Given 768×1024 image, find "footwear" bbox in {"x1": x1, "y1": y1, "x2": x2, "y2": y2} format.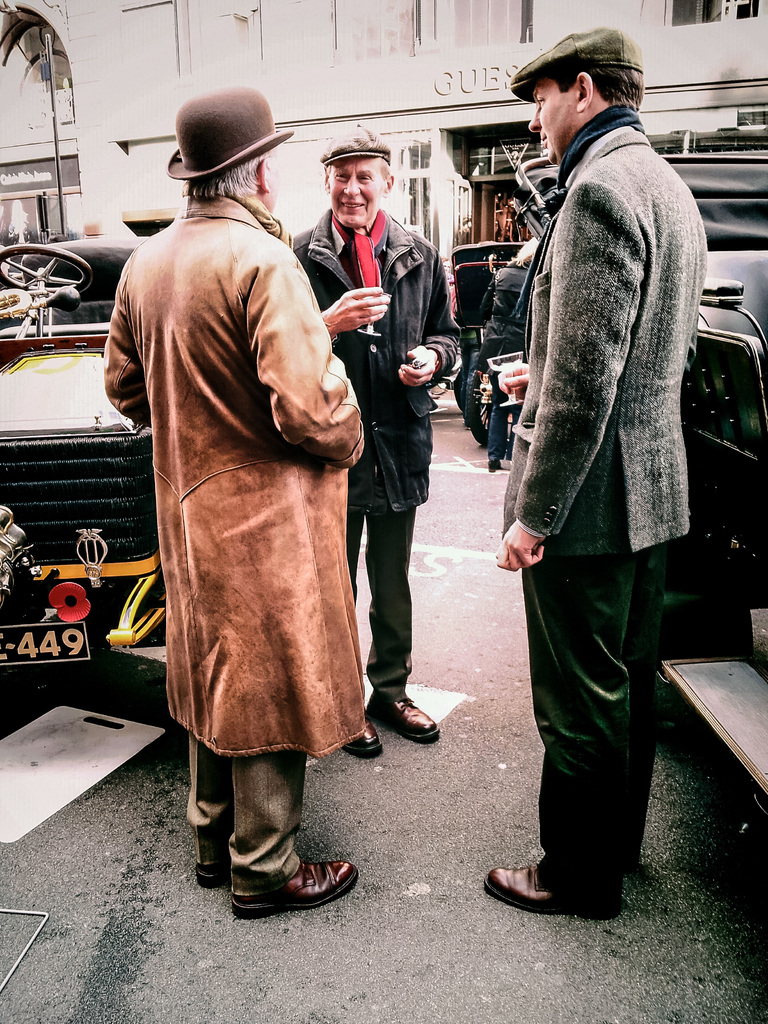
{"x1": 342, "y1": 719, "x2": 384, "y2": 752}.
